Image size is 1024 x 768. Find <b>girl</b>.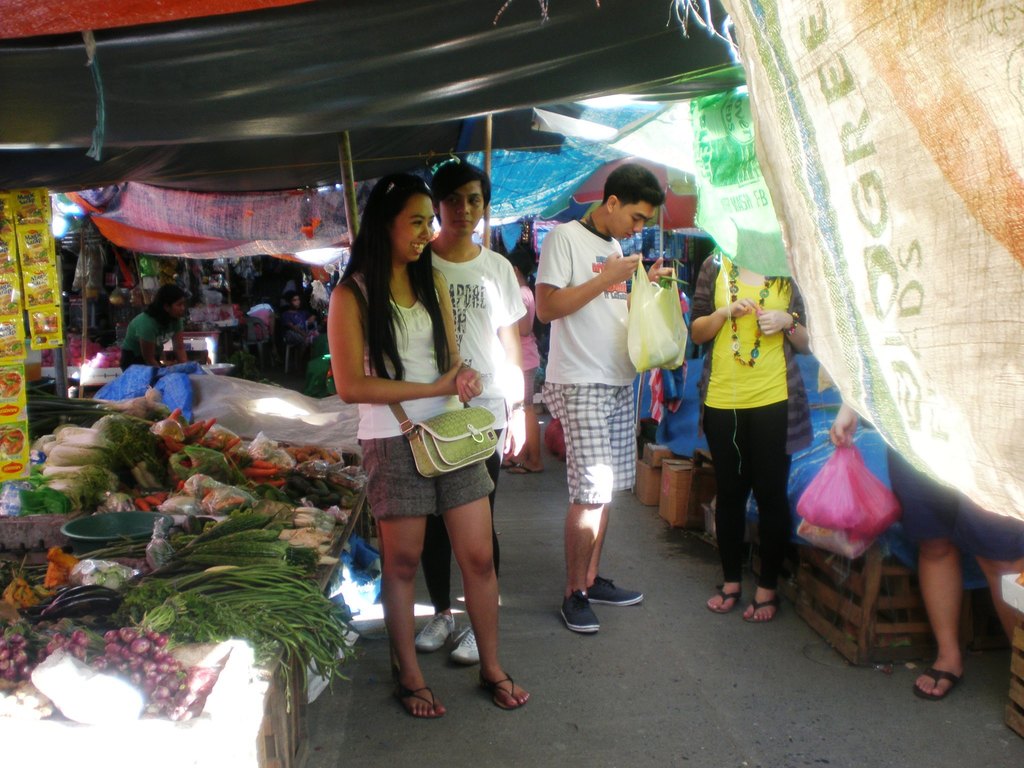
[689, 244, 815, 619].
